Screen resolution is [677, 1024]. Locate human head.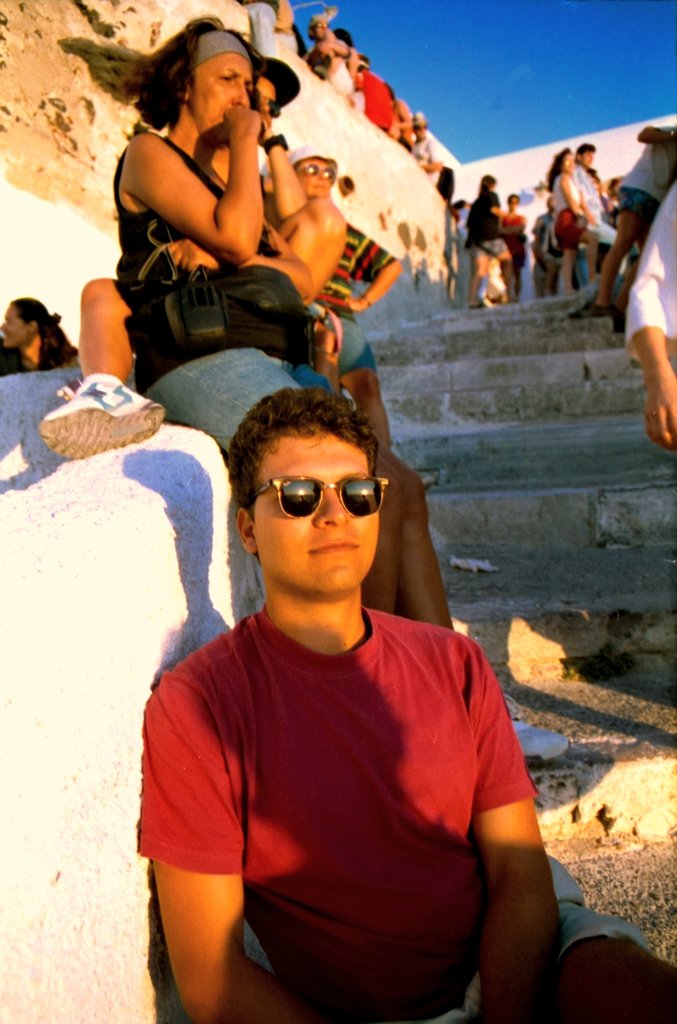
box(0, 298, 61, 347).
